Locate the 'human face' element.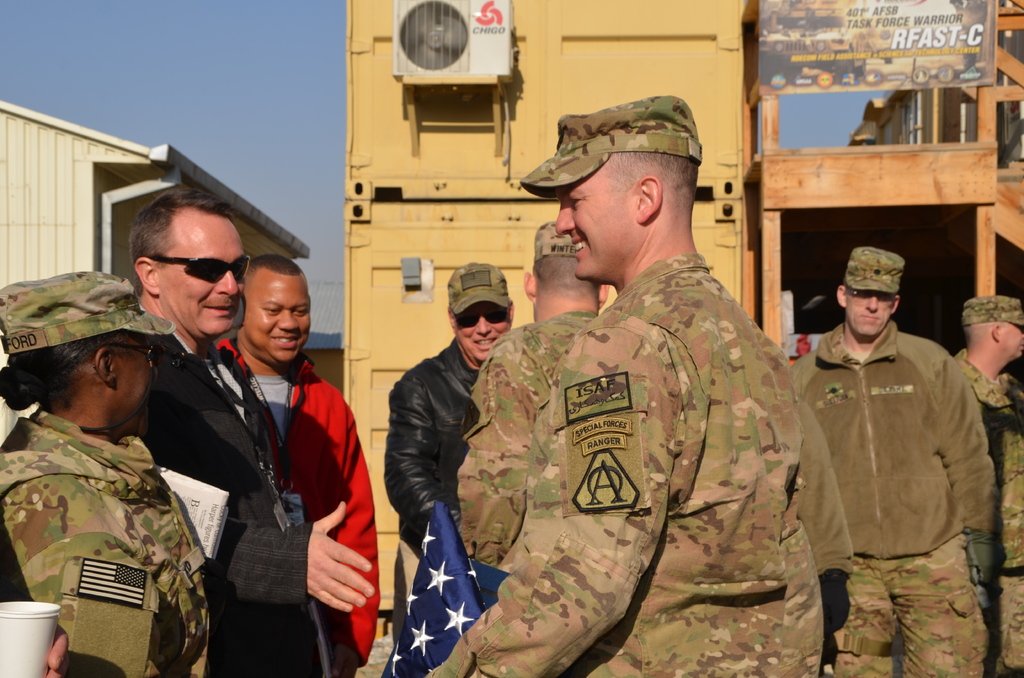
Element bbox: [1000,320,1023,364].
